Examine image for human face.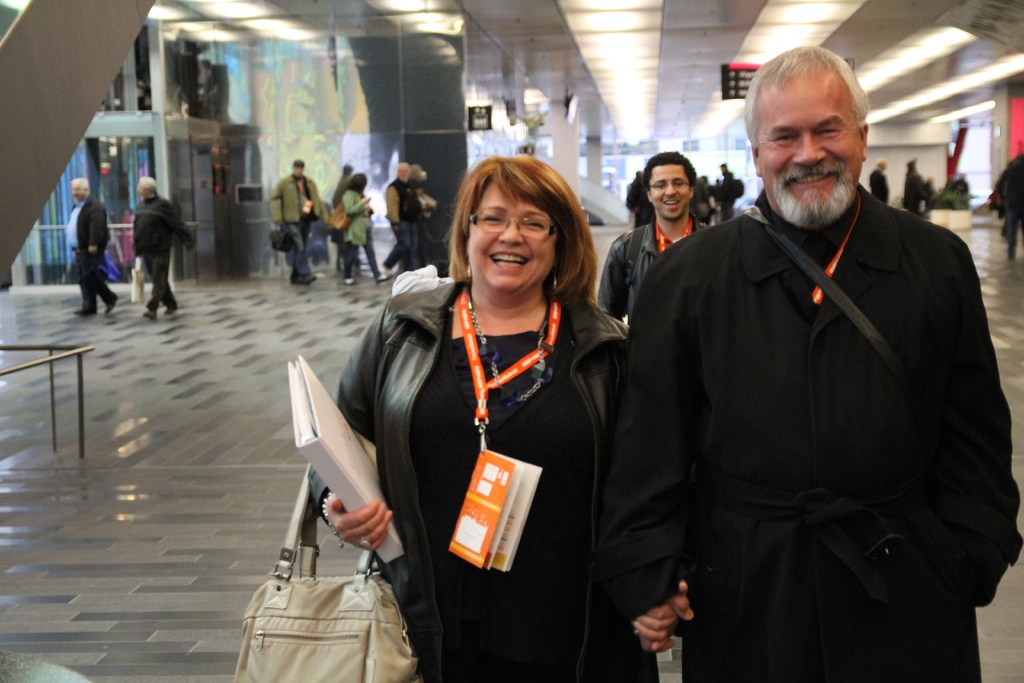
Examination result: crop(756, 69, 862, 222).
